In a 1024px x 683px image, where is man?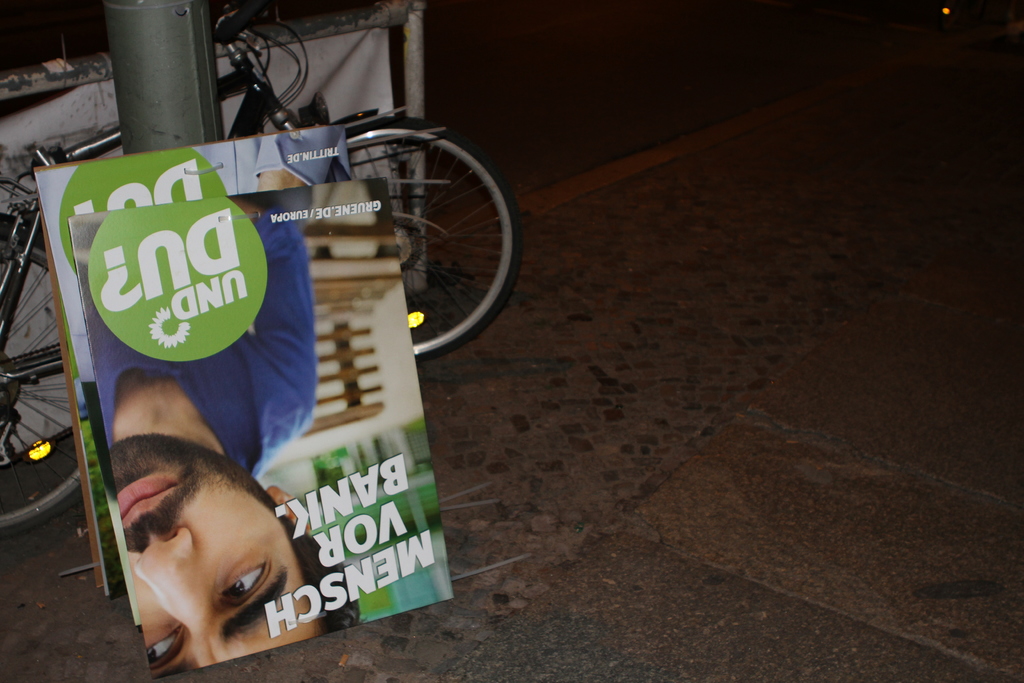
x1=99 y1=195 x2=362 y2=677.
